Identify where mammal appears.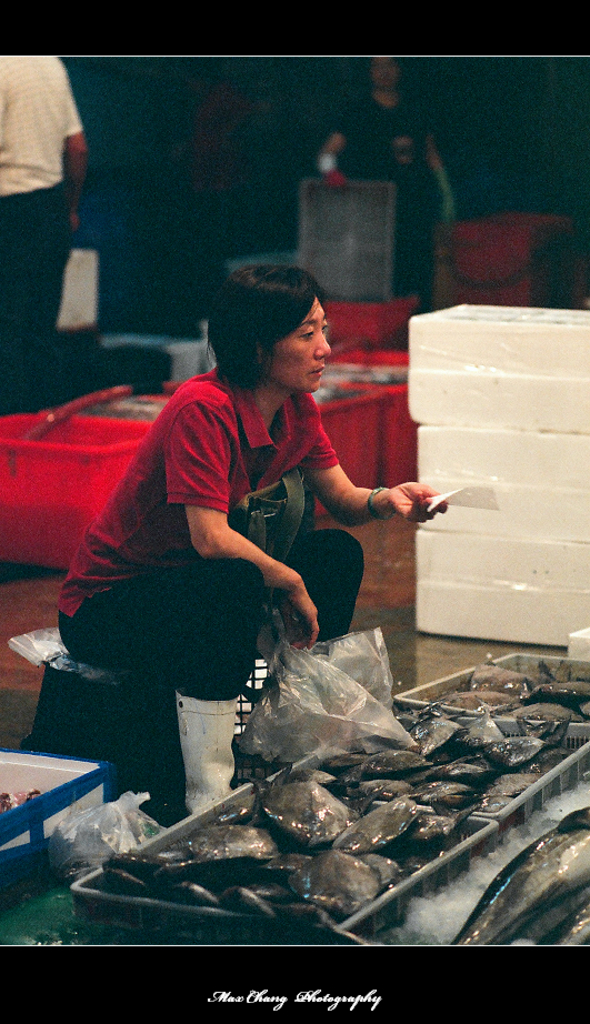
Appears at {"left": 0, "top": 51, "right": 91, "bottom": 412}.
